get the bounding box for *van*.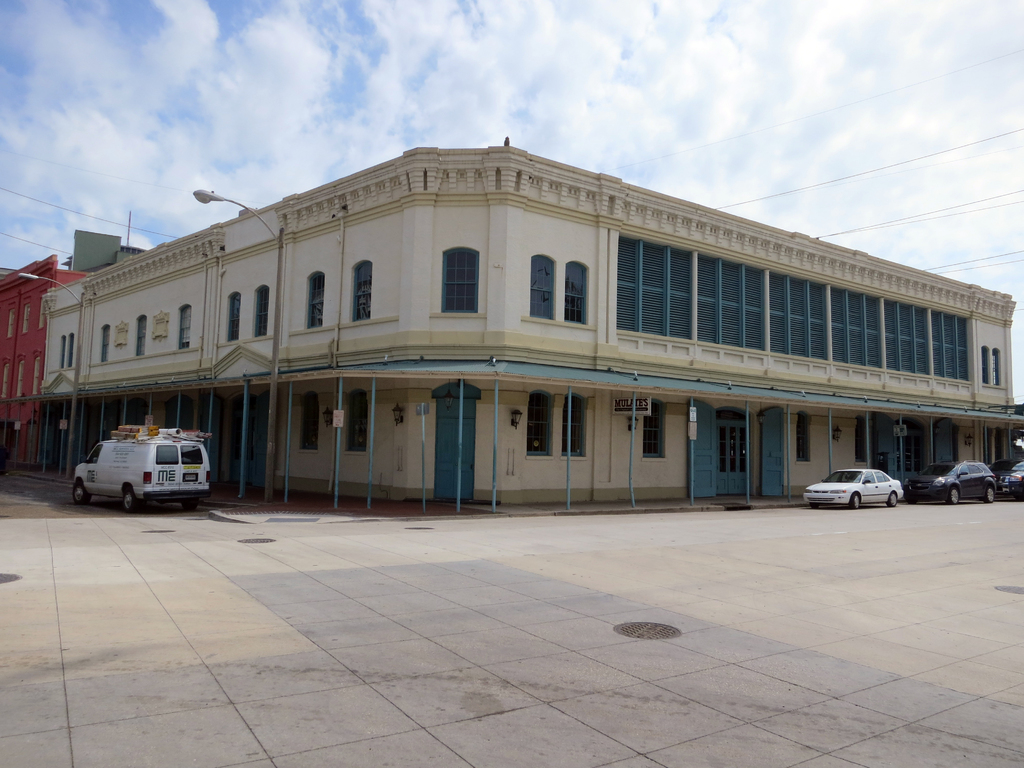
x1=70 y1=418 x2=212 y2=515.
